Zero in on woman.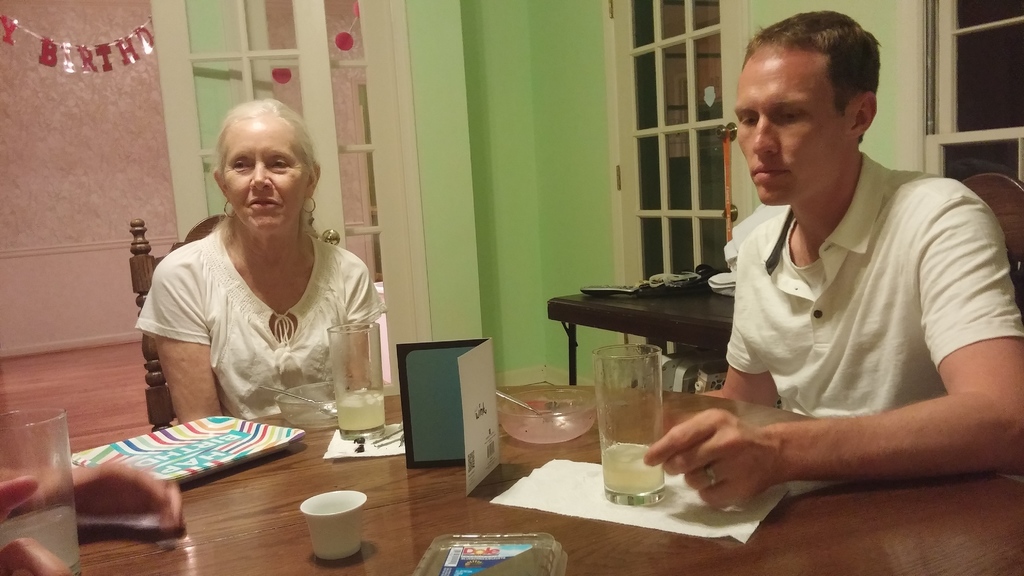
Zeroed in: box(134, 85, 375, 432).
